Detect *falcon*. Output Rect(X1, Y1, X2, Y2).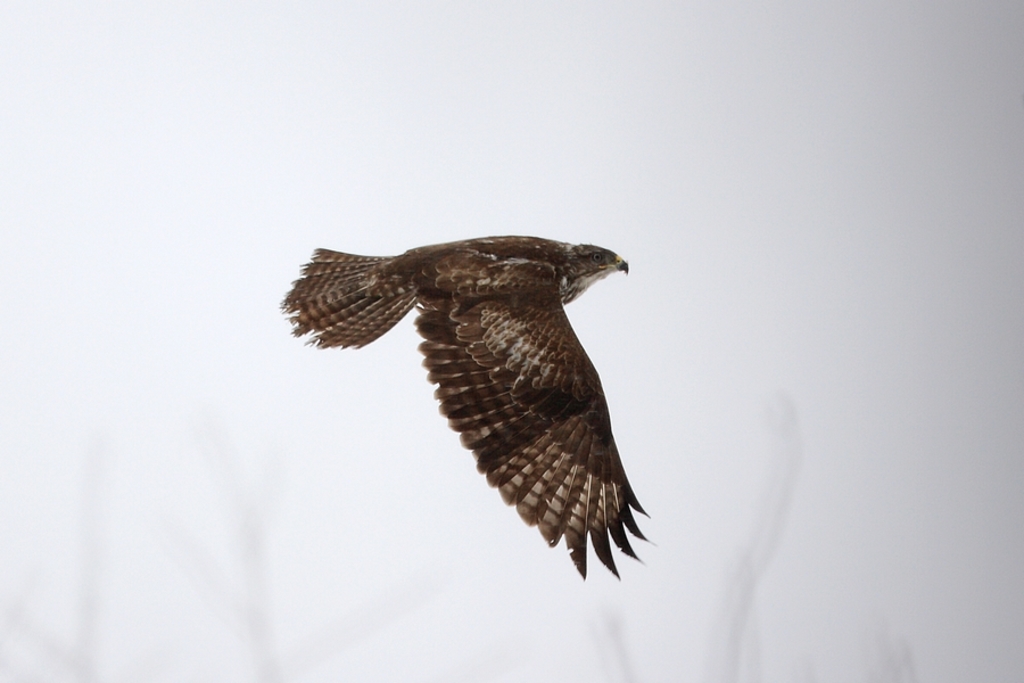
Rect(280, 231, 653, 586).
